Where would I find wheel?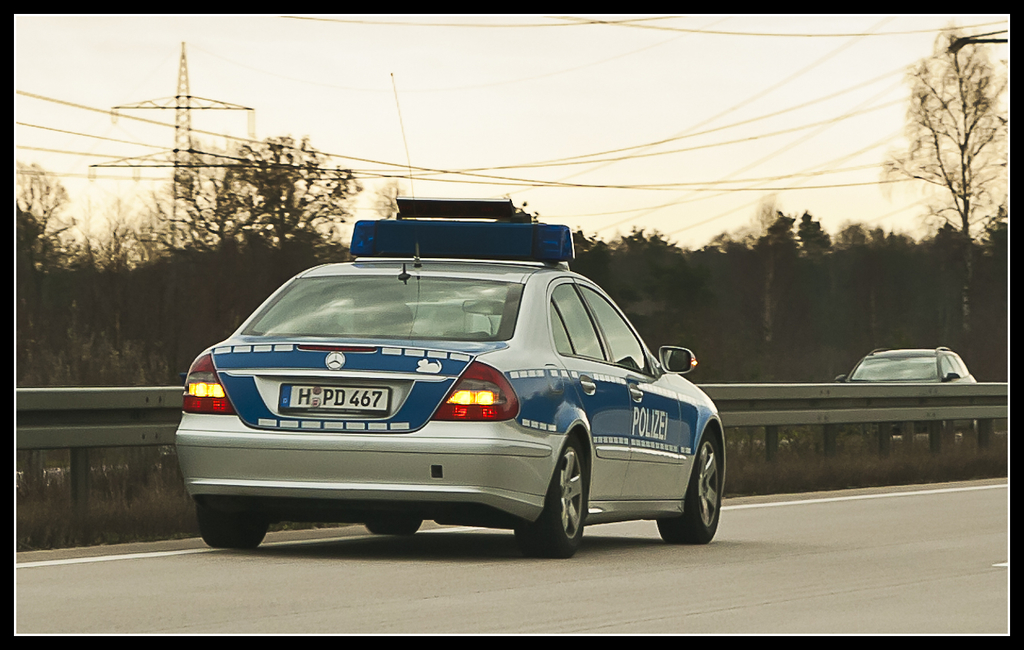
At region(658, 429, 725, 542).
